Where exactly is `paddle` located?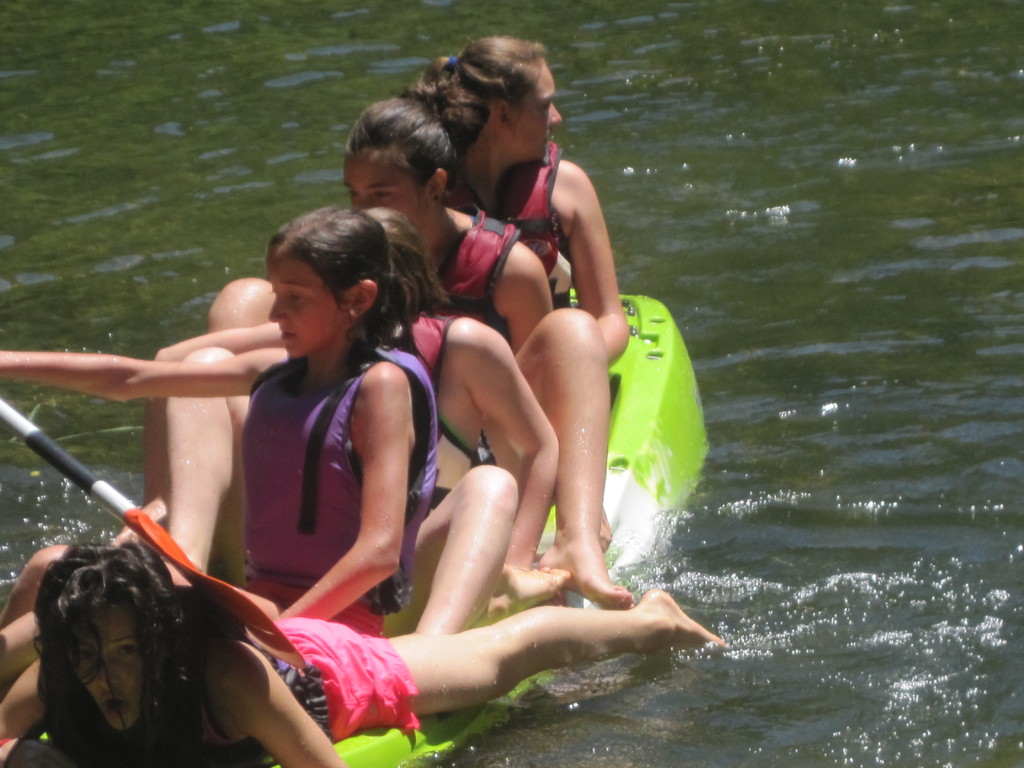
Its bounding box is Rect(0, 385, 315, 675).
